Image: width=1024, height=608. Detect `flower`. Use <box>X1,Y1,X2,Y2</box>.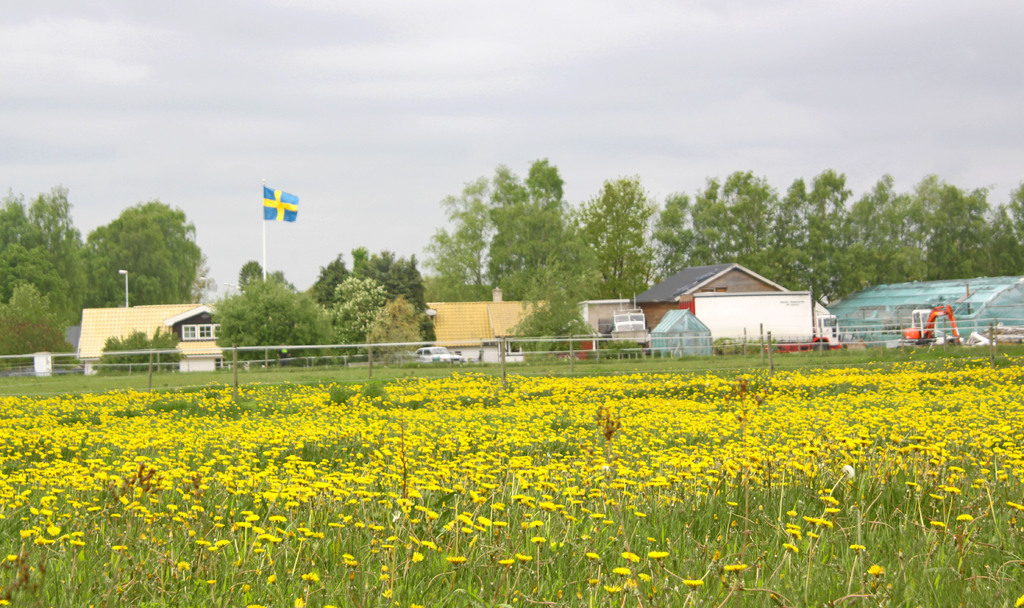
<box>111,543,128,554</box>.
